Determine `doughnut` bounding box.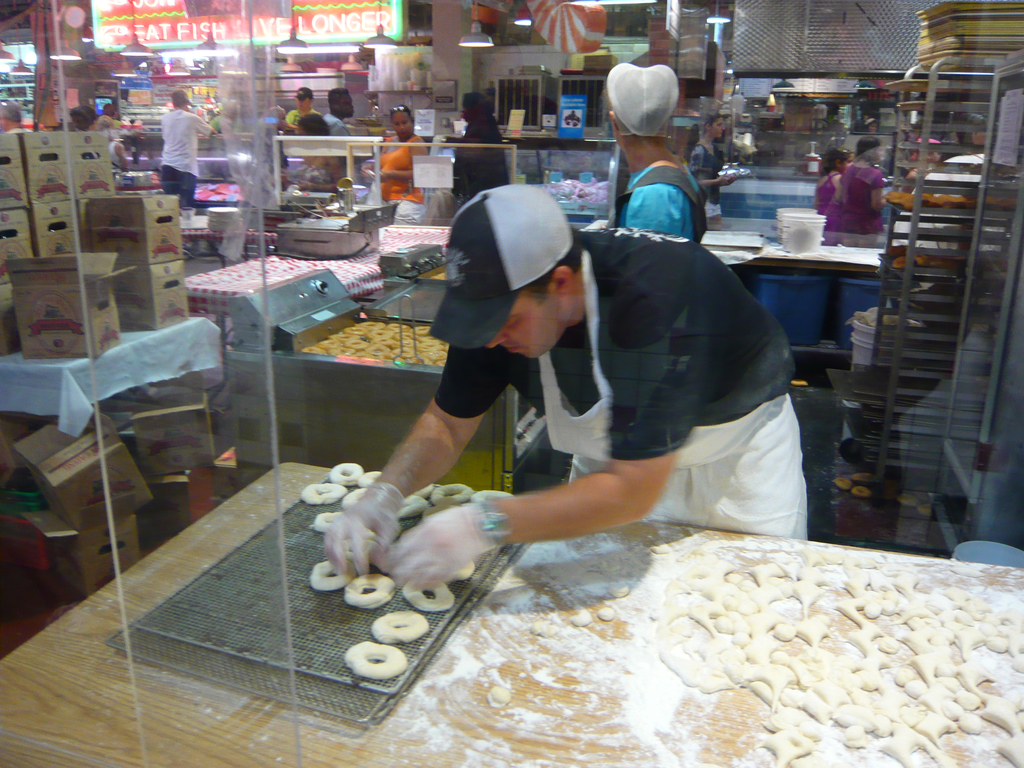
Determined: region(302, 483, 349, 505).
